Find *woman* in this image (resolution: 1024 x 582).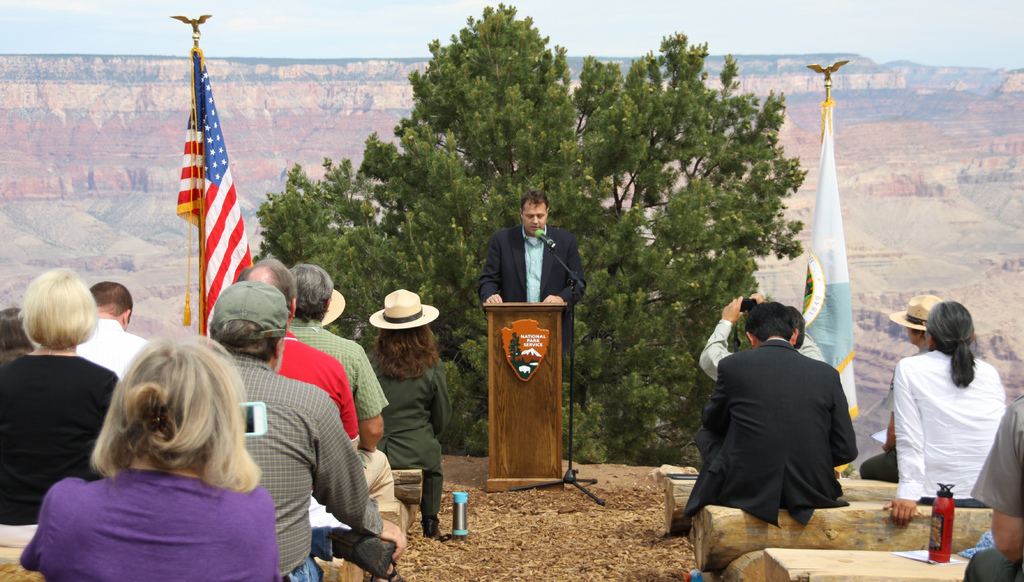
12,335,281,581.
